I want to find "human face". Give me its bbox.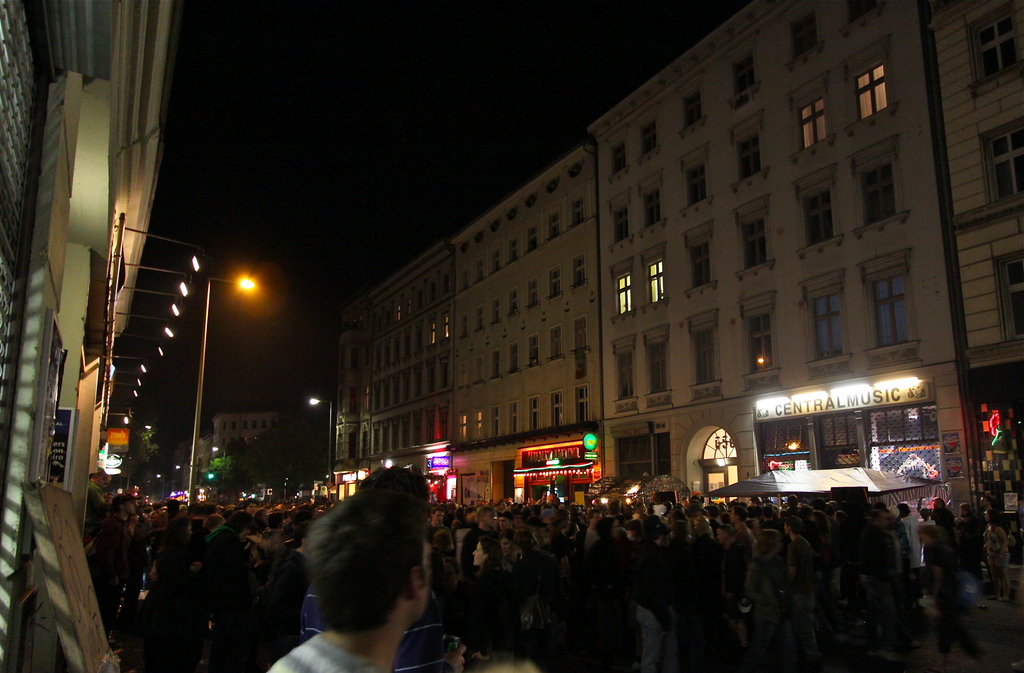
473,542,488,569.
